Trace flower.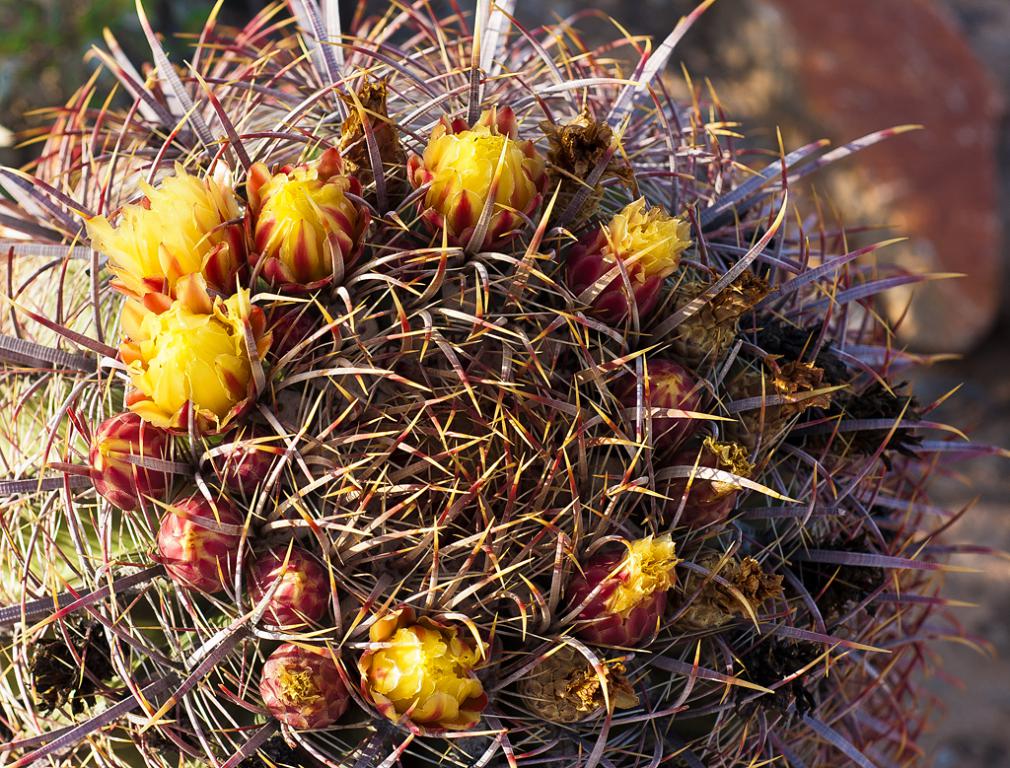
Traced to [83, 158, 253, 298].
